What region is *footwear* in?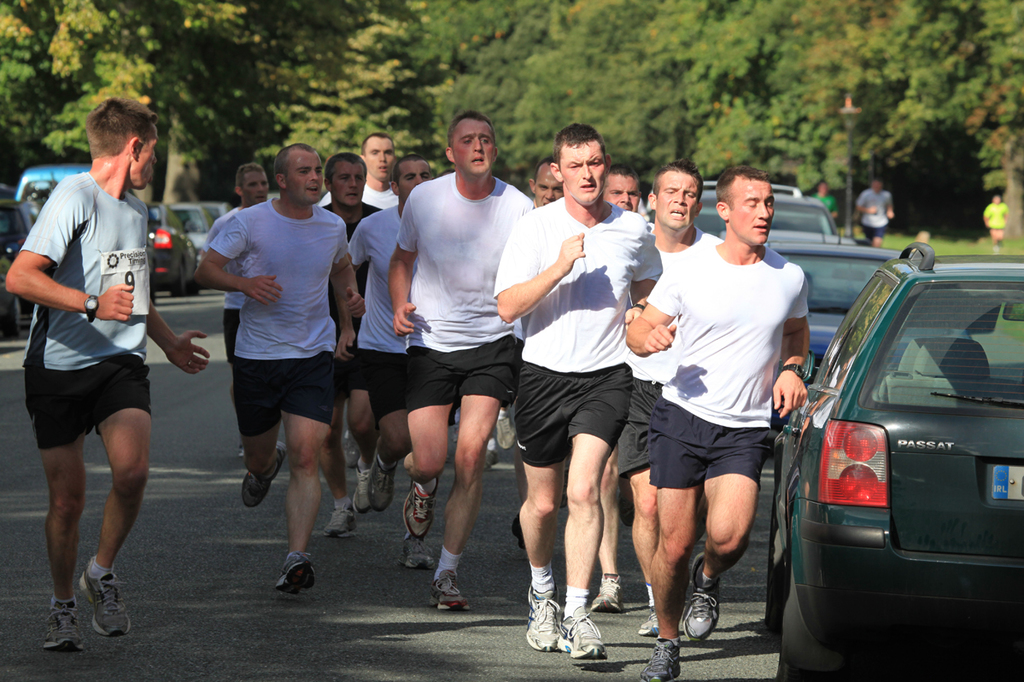
(535,588,612,666).
